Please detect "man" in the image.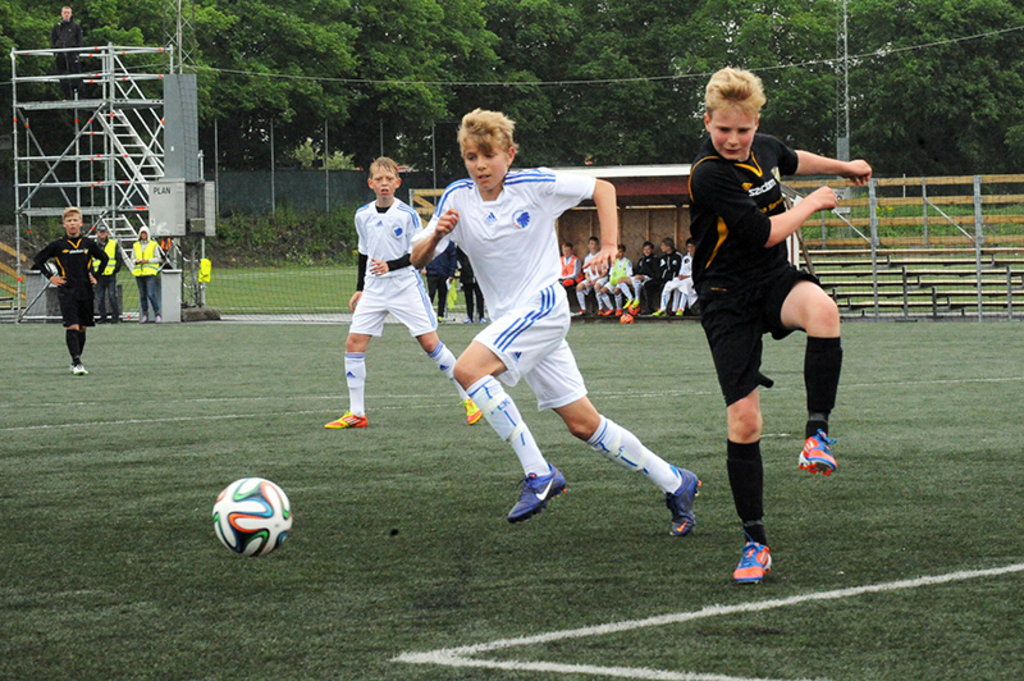
BBox(129, 224, 164, 324).
